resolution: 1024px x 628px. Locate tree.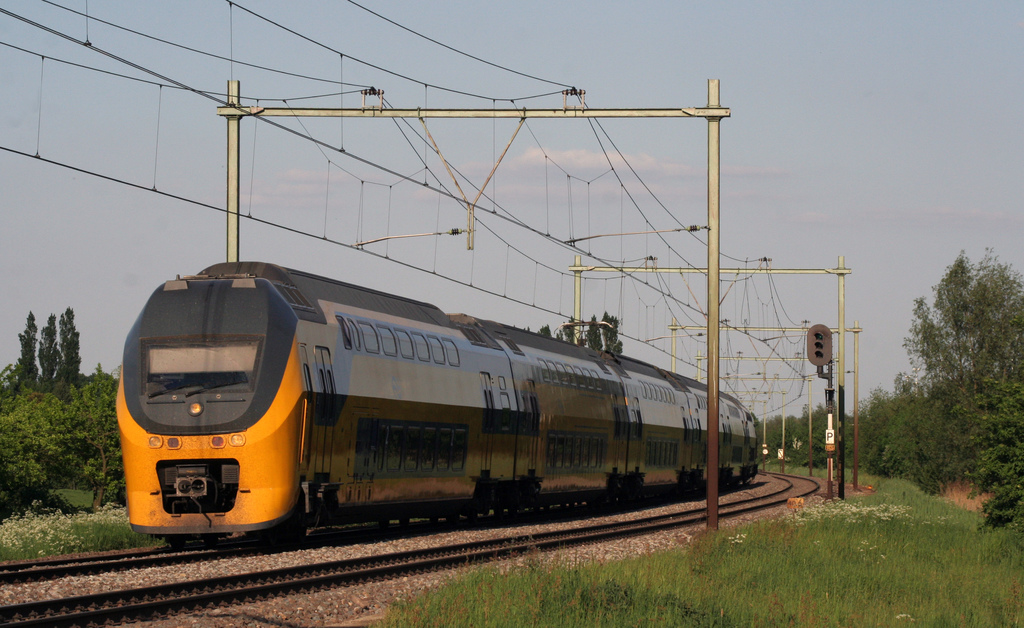
left=70, top=378, right=113, bottom=505.
